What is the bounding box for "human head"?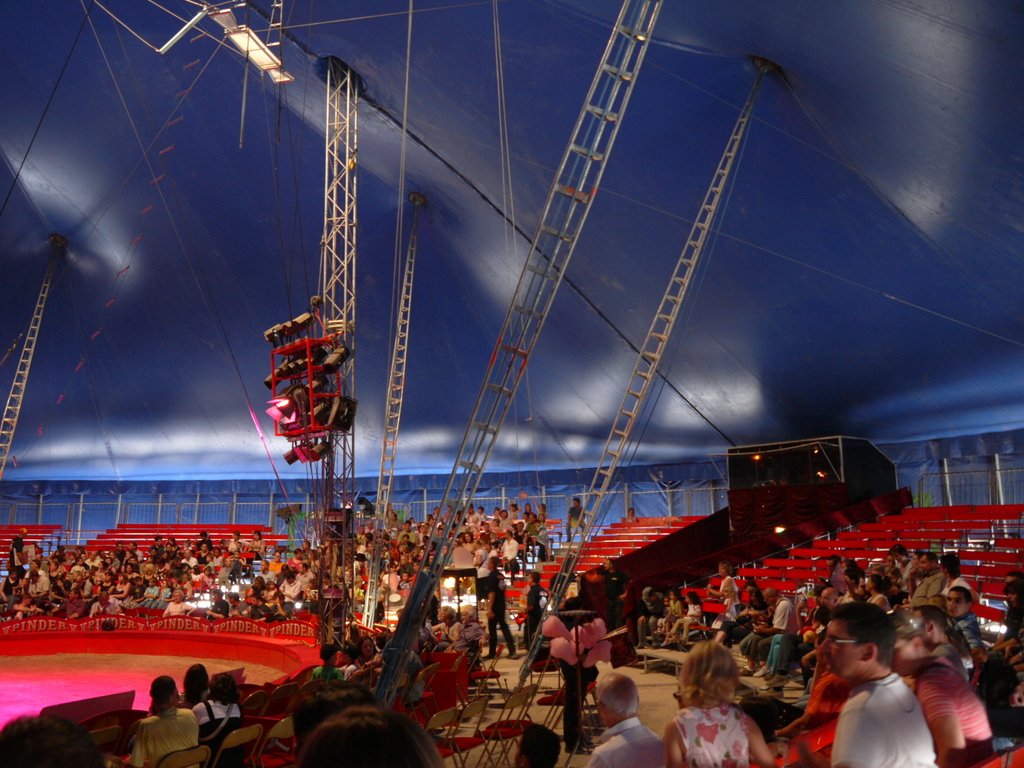
bbox=(640, 583, 654, 605).
